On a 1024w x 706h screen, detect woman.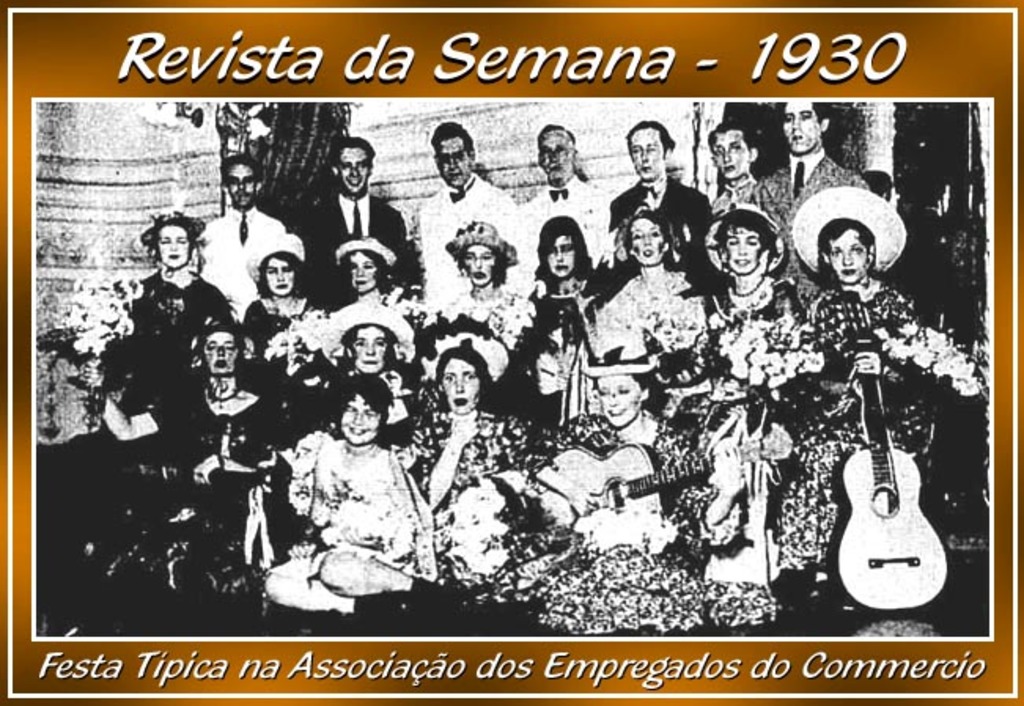
(809,220,942,605).
